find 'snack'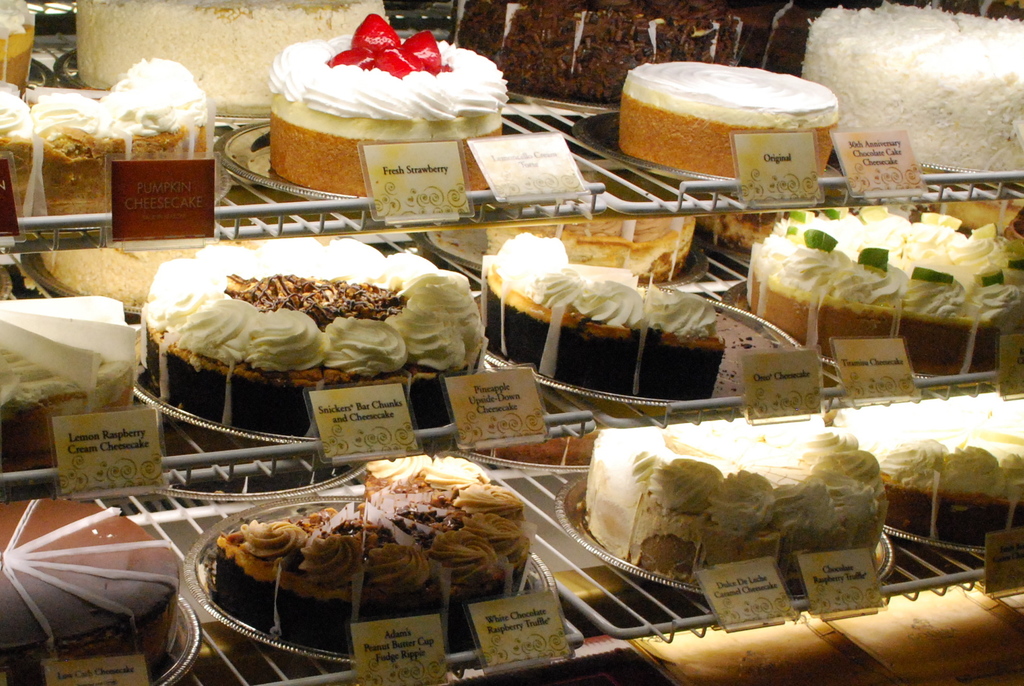
(140, 238, 499, 434)
